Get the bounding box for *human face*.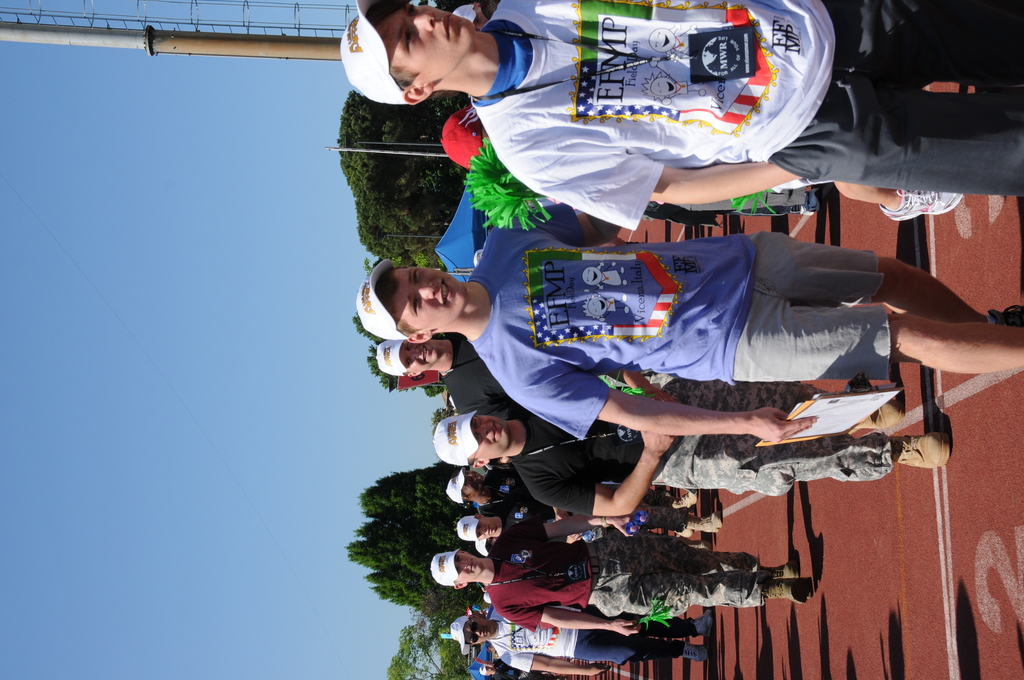
left=454, top=551, right=488, bottom=589.
